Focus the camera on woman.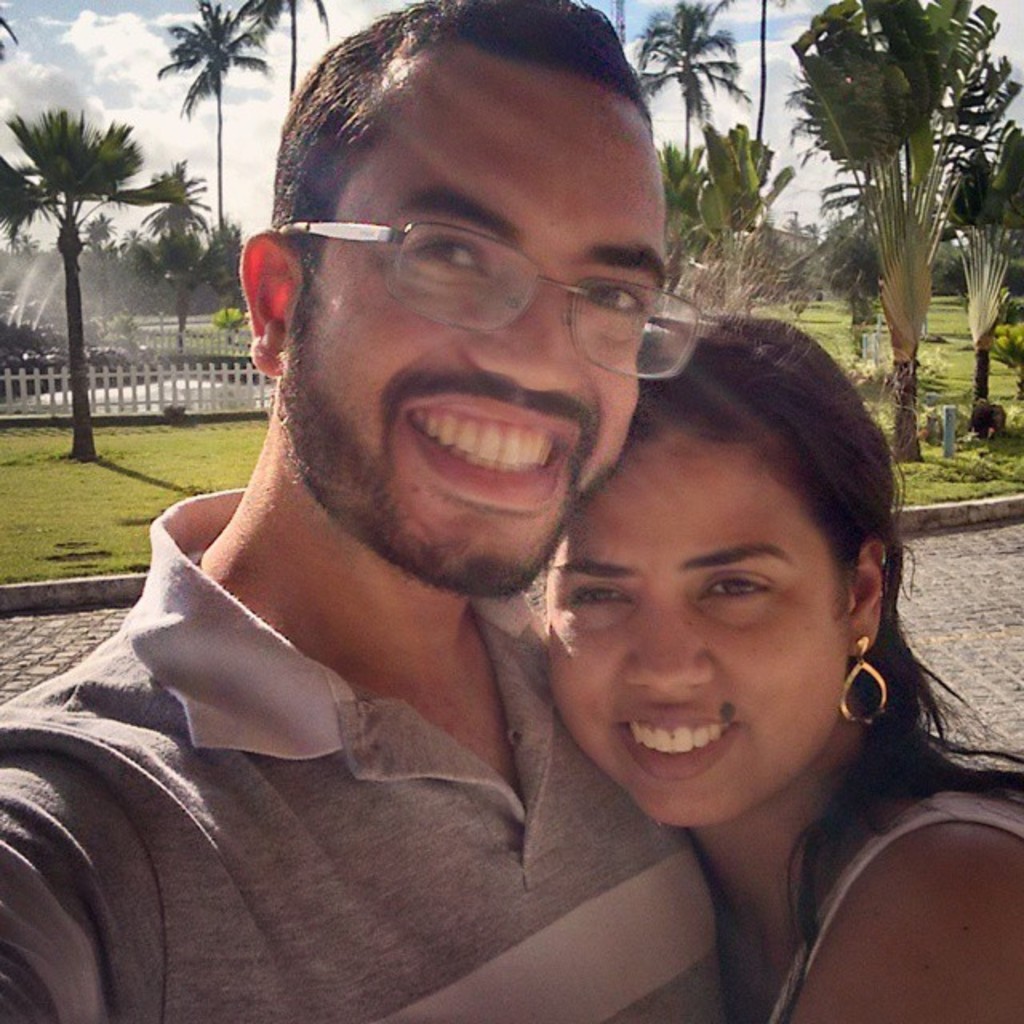
Focus region: (475, 302, 994, 1016).
